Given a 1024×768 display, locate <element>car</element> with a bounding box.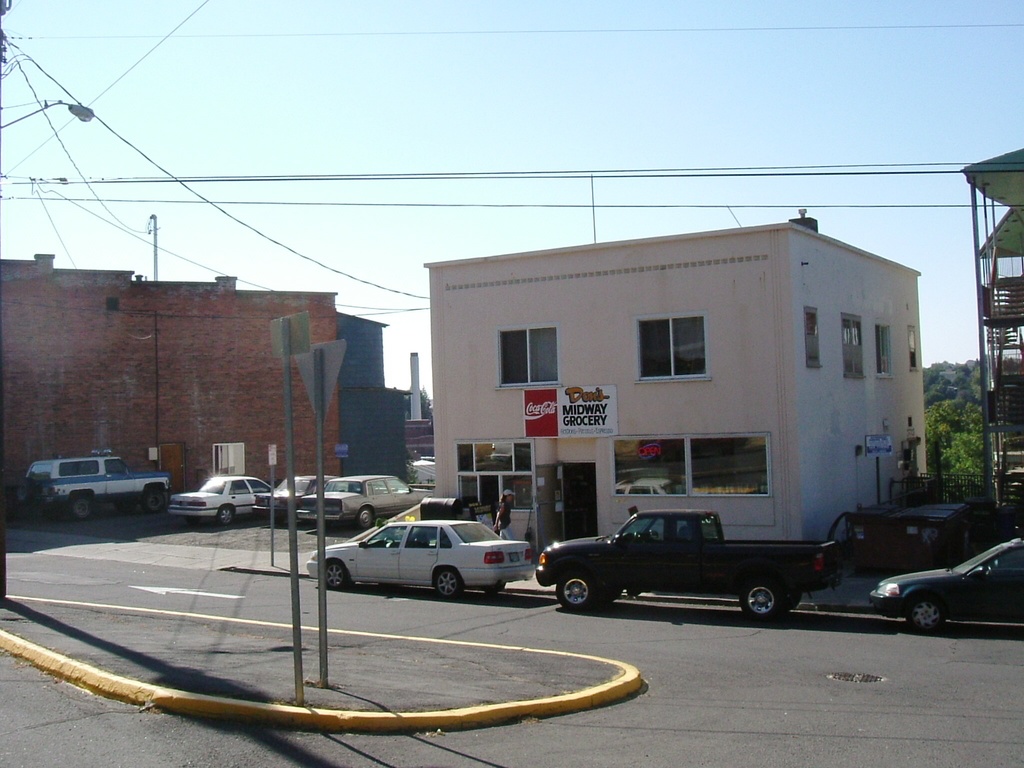
Located: x1=252 y1=475 x2=342 y2=525.
